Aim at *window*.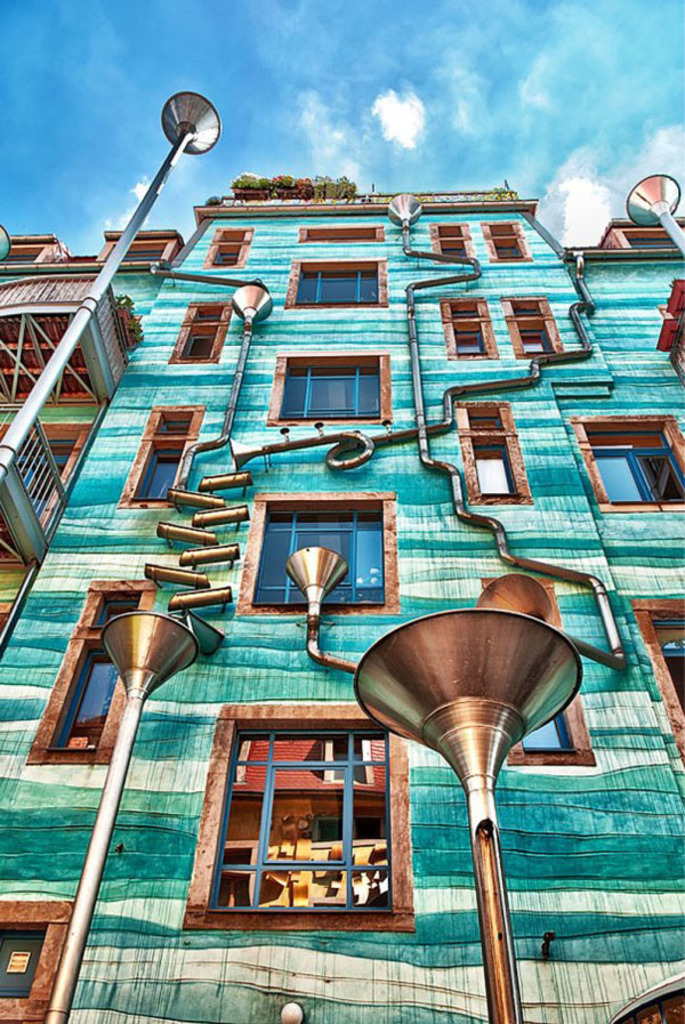
Aimed at [457, 402, 535, 507].
